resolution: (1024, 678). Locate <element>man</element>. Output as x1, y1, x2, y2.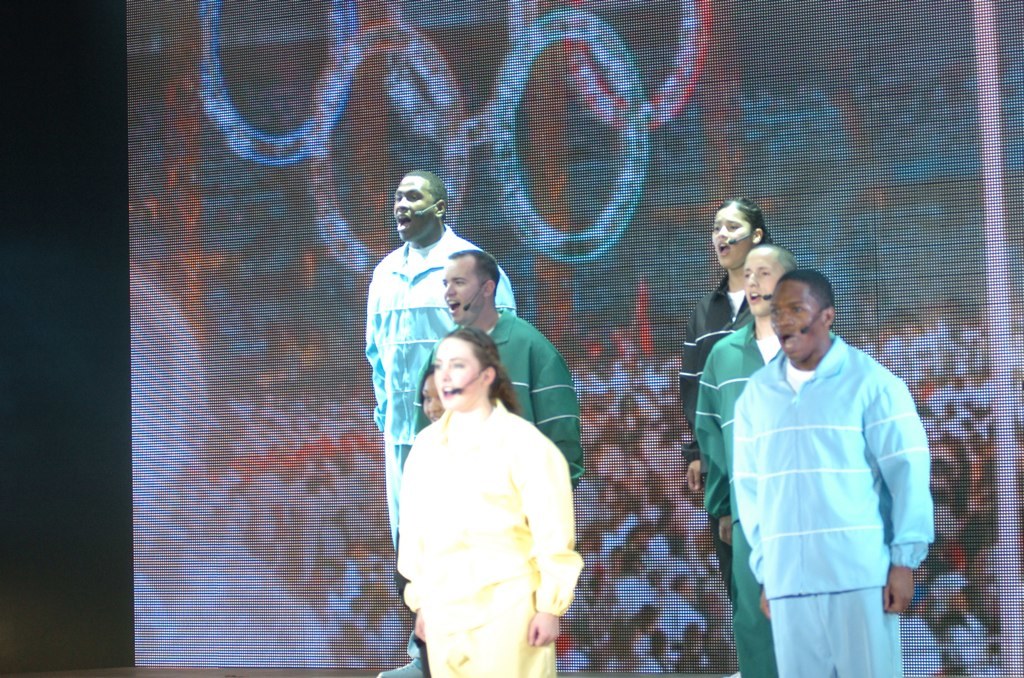
749, 256, 940, 677.
